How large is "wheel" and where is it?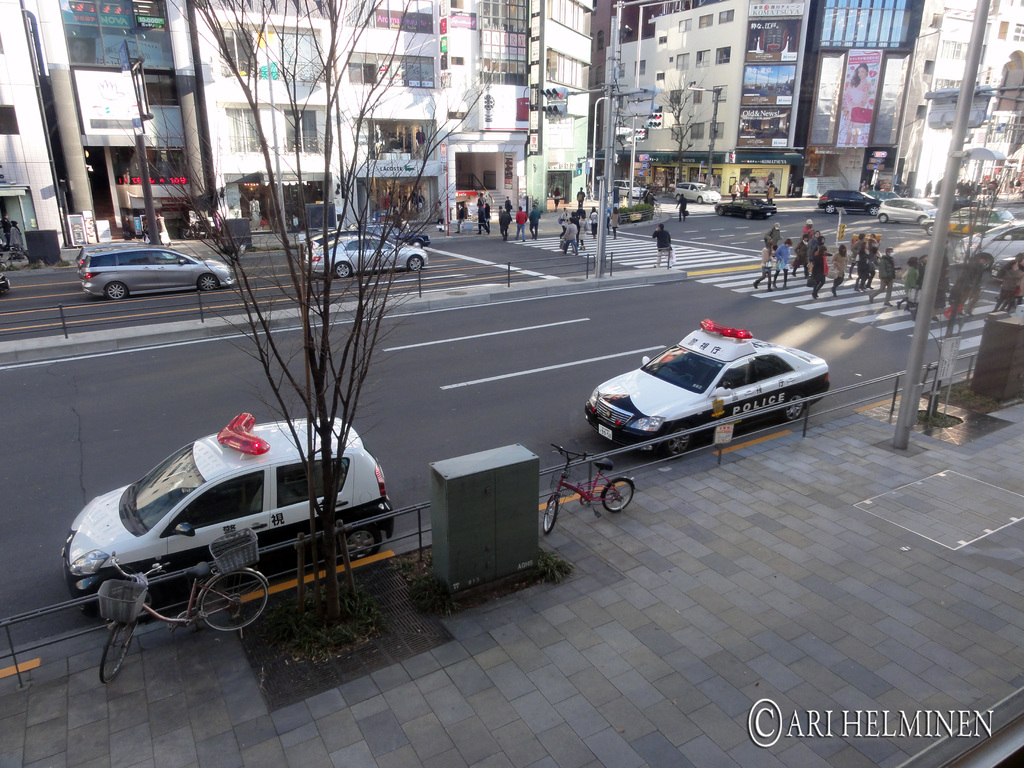
Bounding box: 982, 255, 991, 269.
